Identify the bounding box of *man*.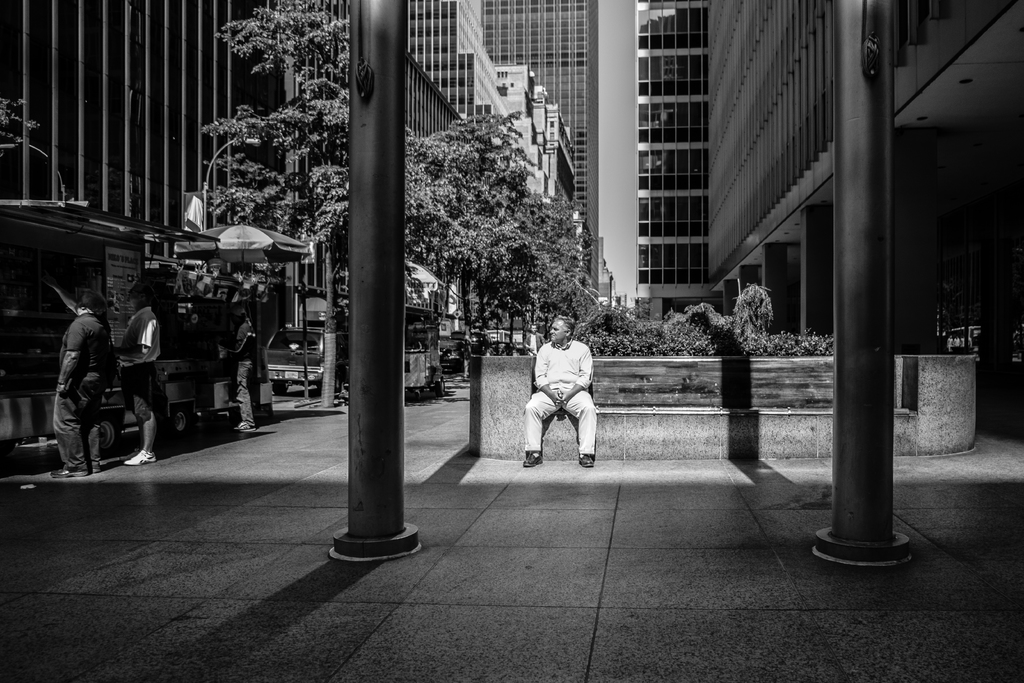
locate(119, 279, 166, 466).
